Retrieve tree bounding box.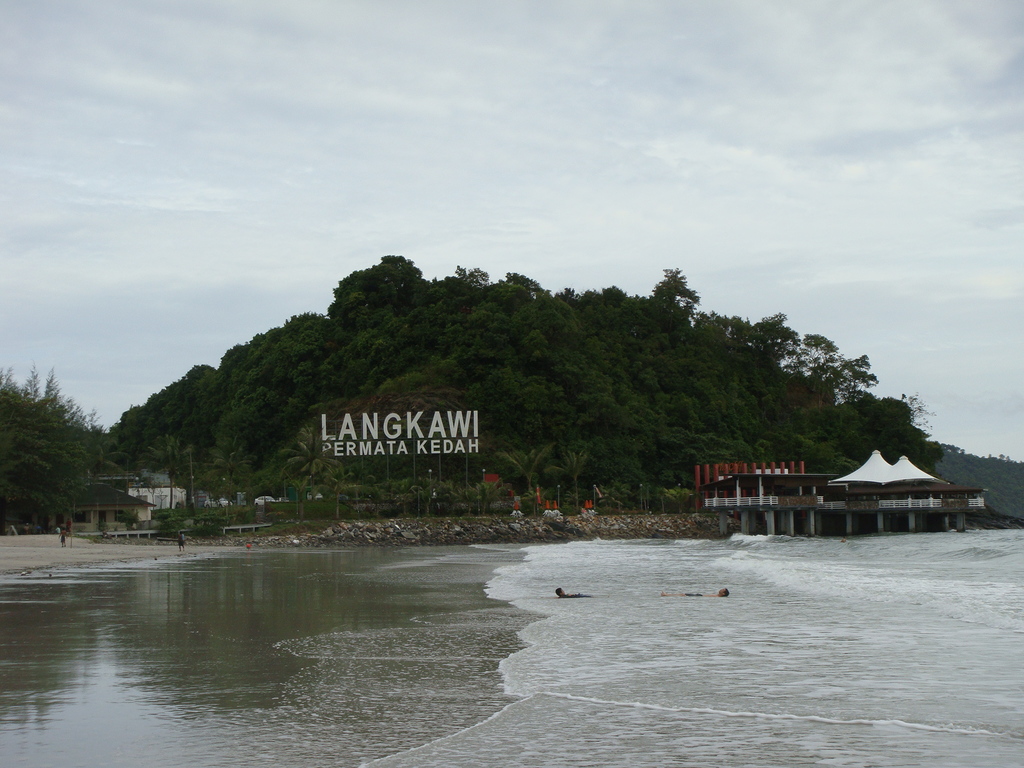
Bounding box: box=[605, 479, 634, 511].
